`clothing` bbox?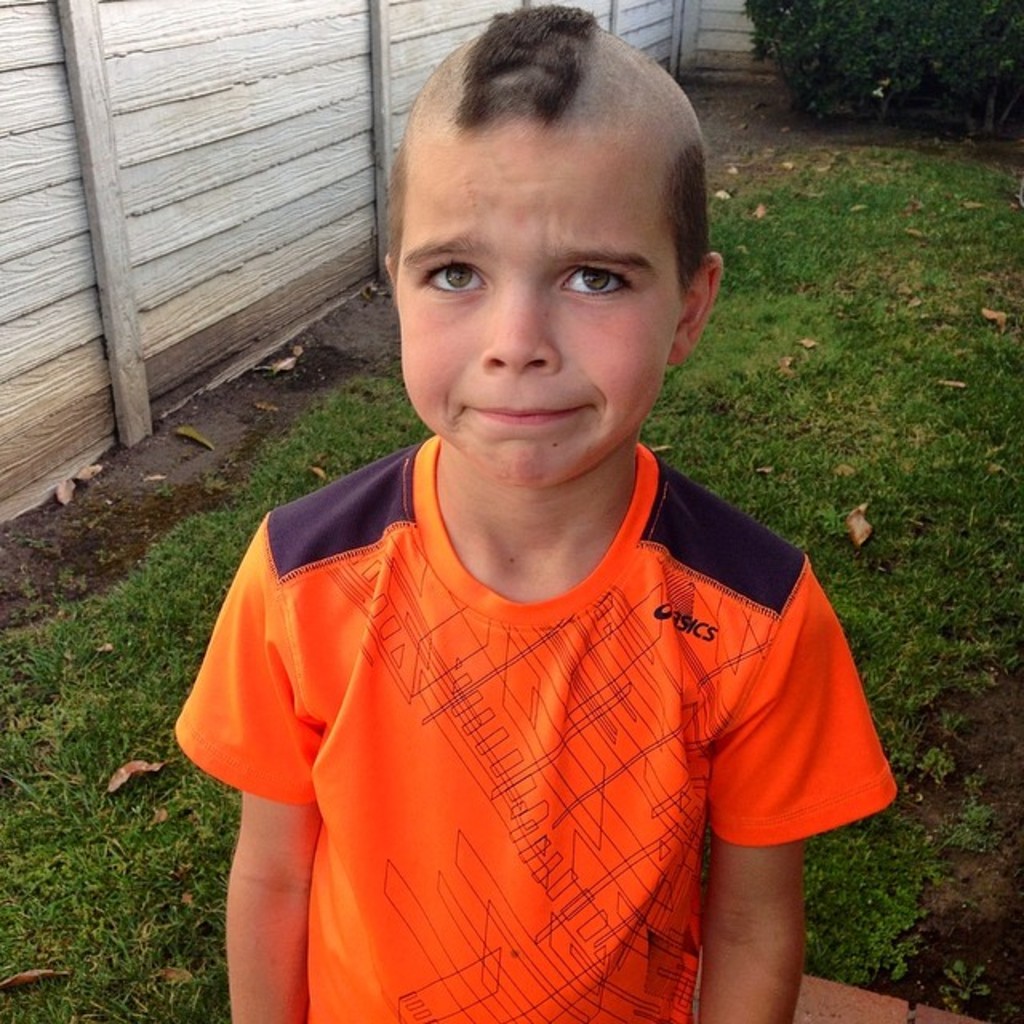
(left=195, top=435, right=864, bottom=987)
